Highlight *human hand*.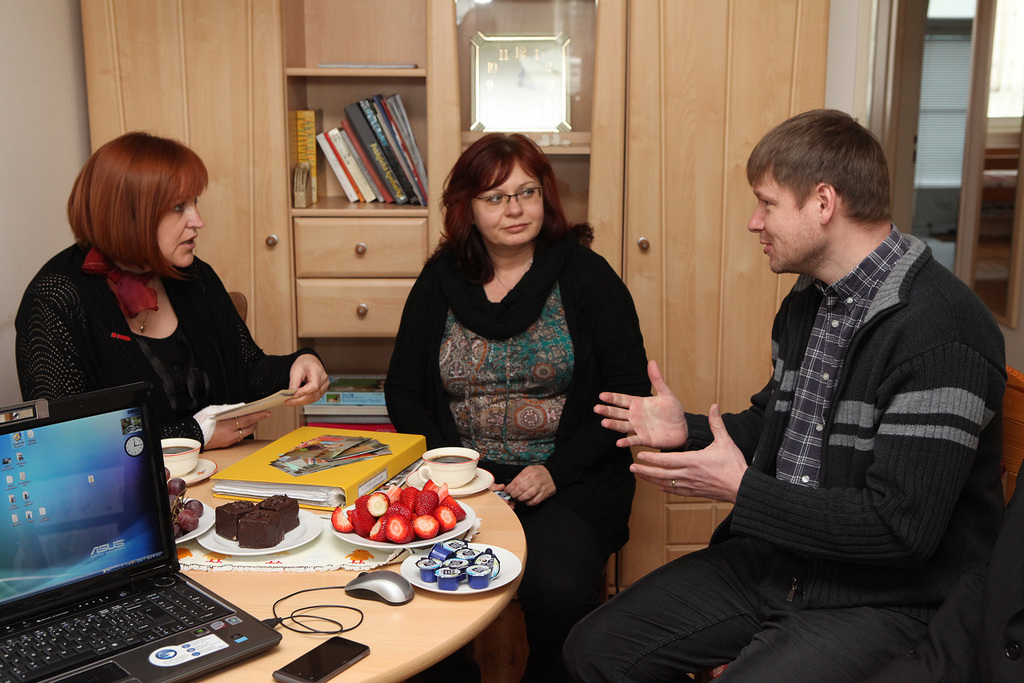
Highlighted region: 504 463 560 510.
